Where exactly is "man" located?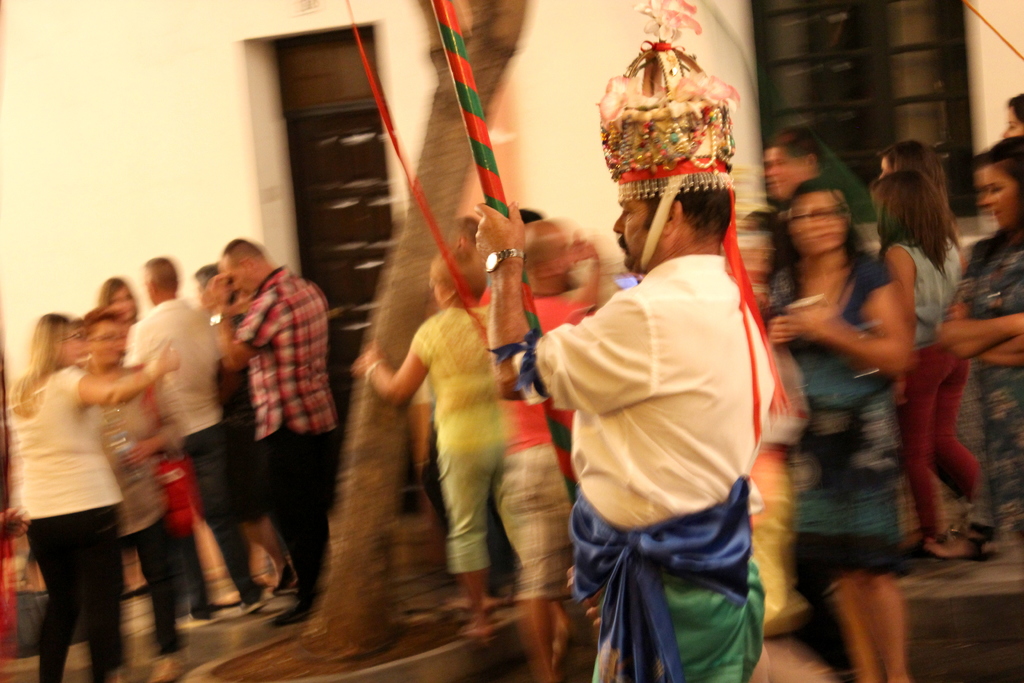
Its bounding box is x1=477, y1=0, x2=779, y2=682.
